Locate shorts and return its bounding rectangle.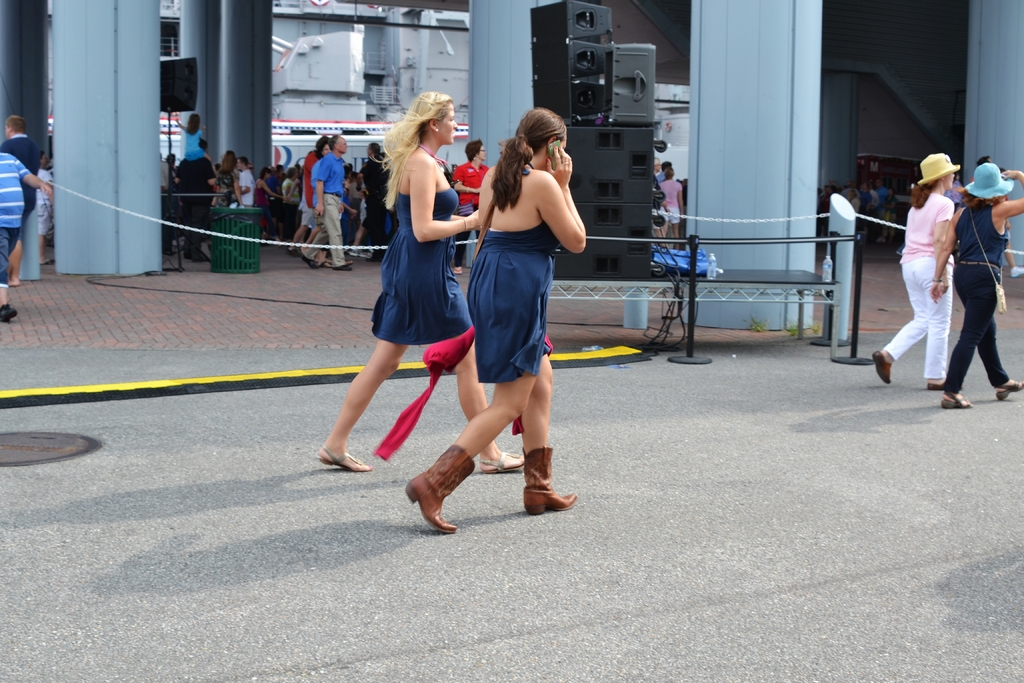
BBox(298, 205, 312, 230).
